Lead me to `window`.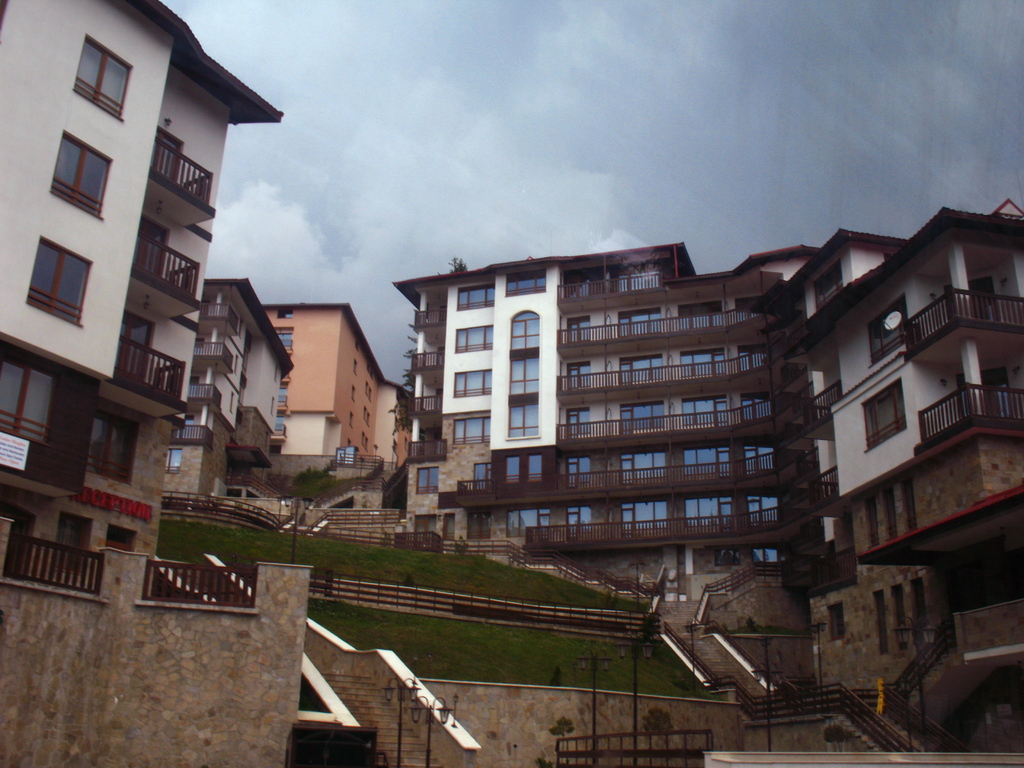
Lead to crop(449, 325, 494, 349).
